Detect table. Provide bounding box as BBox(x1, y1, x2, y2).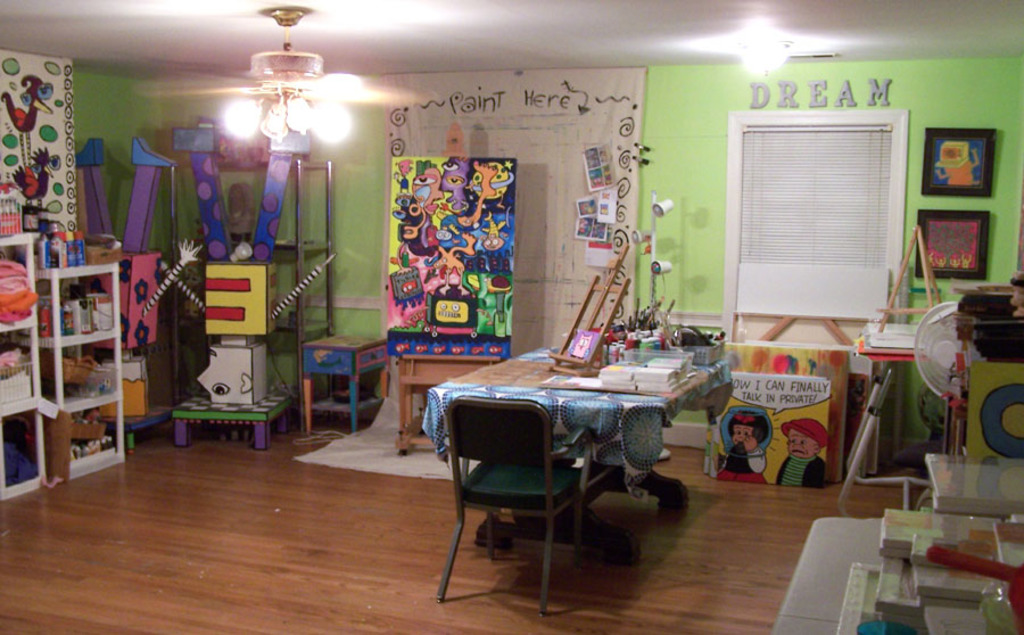
BBox(770, 514, 920, 634).
